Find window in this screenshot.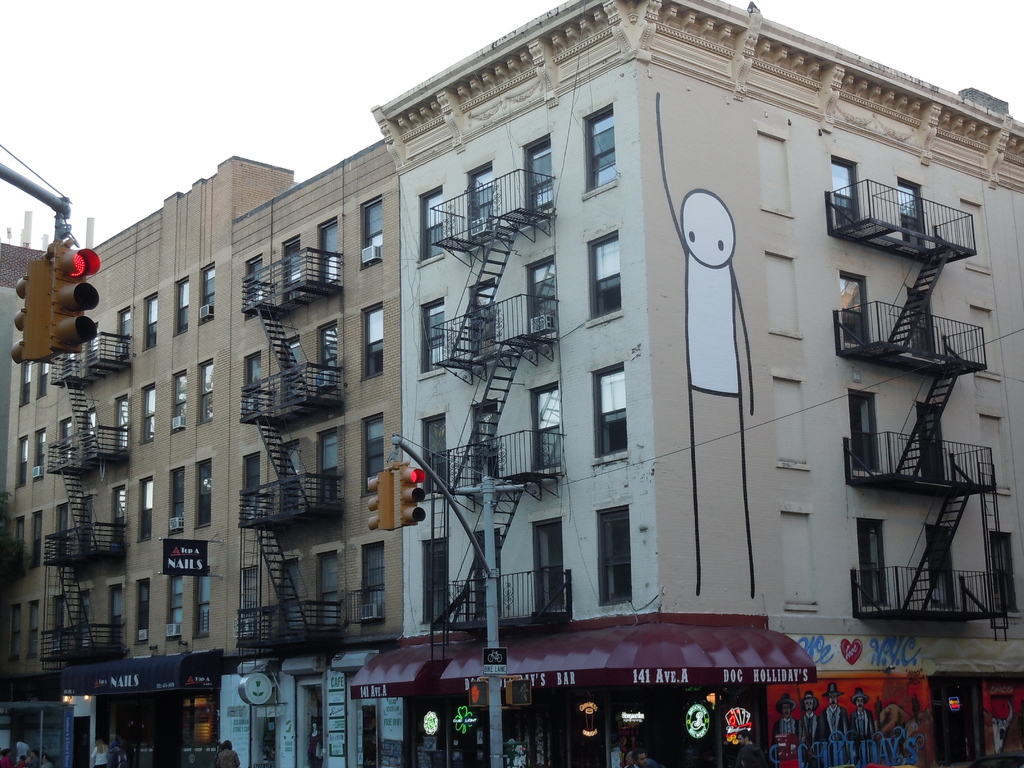
The bounding box for window is box(27, 515, 43, 559).
